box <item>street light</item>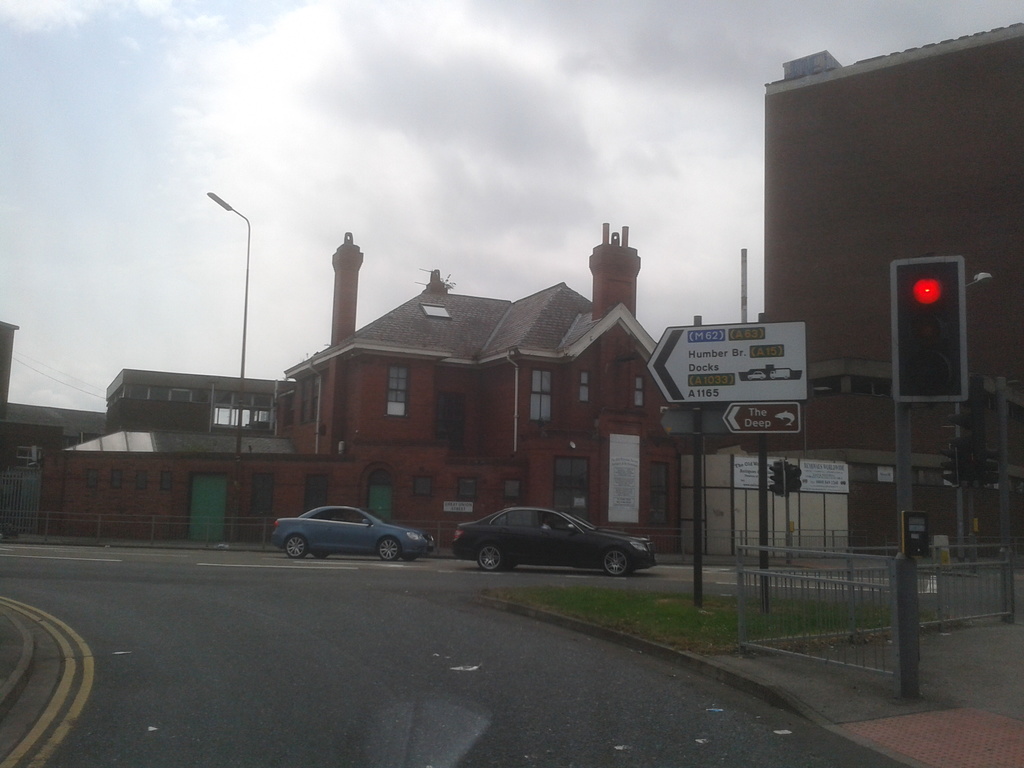
x1=209 y1=195 x2=237 y2=444
